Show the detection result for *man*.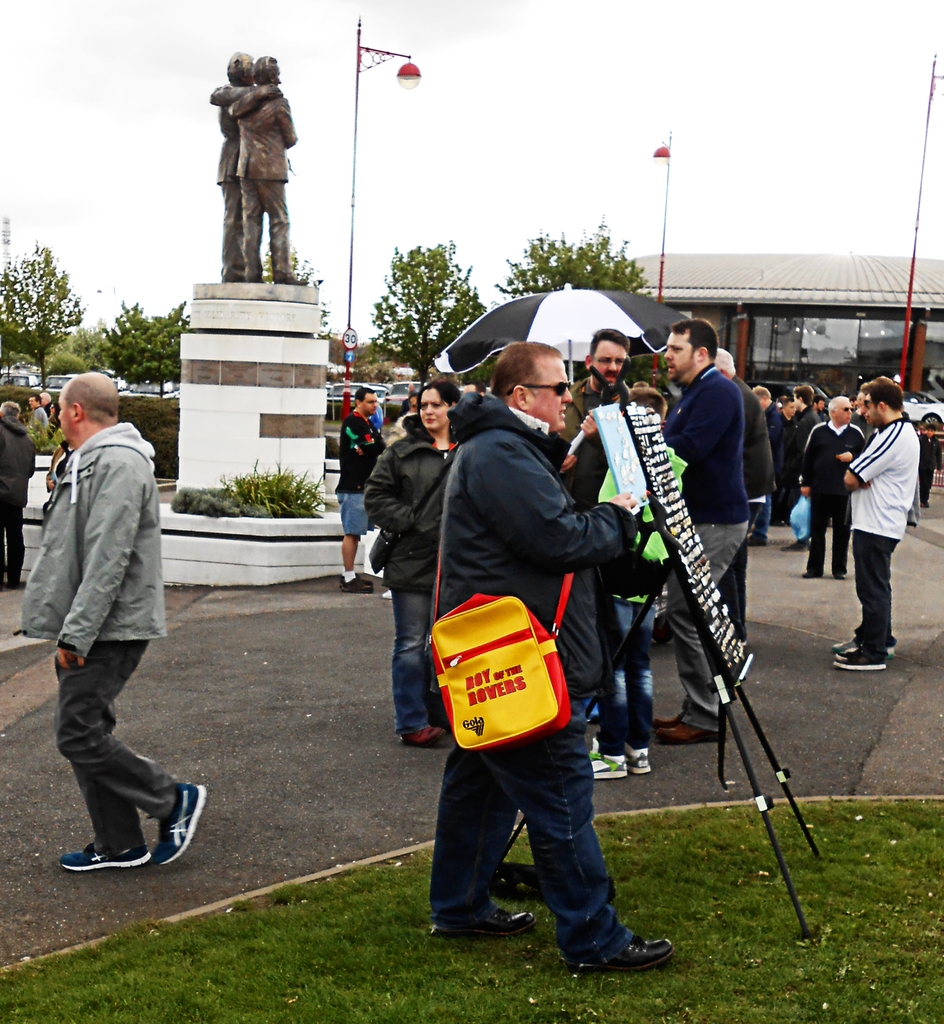
detection(848, 392, 858, 411).
